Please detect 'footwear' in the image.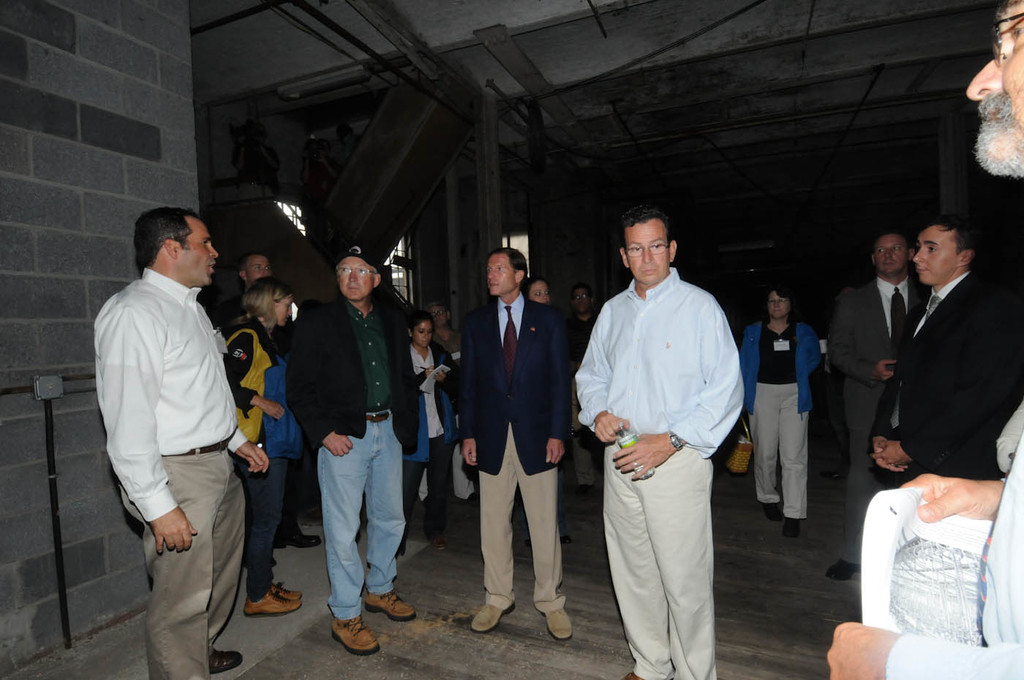
crop(762, 501, 775, 524).
